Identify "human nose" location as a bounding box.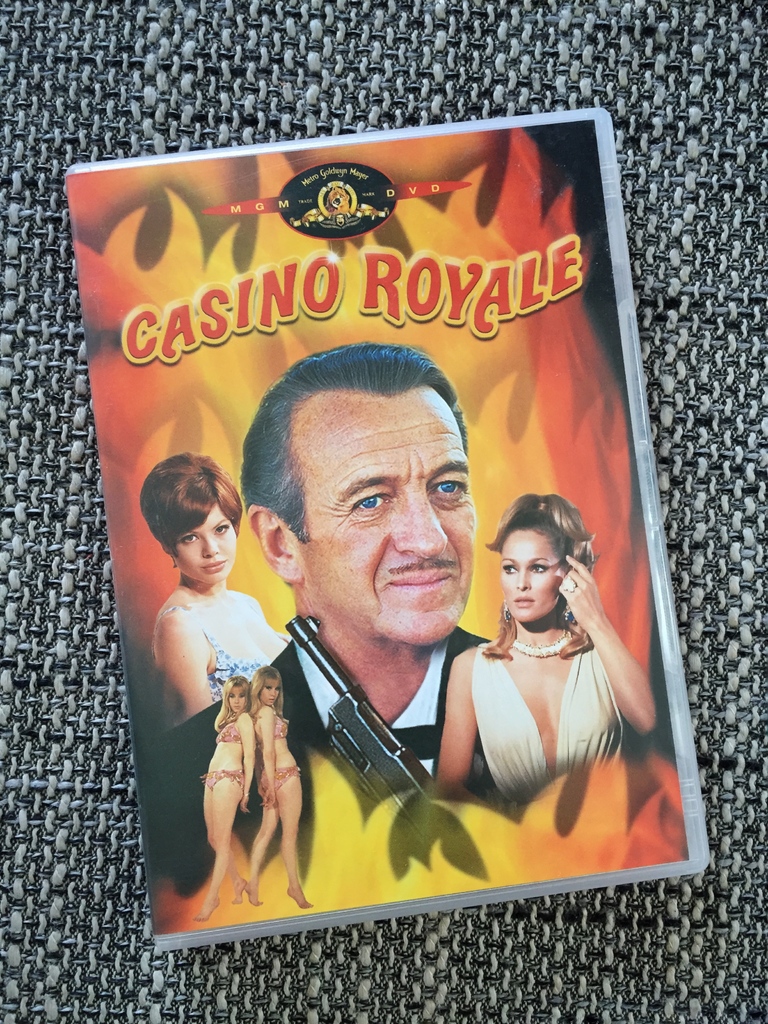
x1=394 y1=493 x2=449 y2=559.
